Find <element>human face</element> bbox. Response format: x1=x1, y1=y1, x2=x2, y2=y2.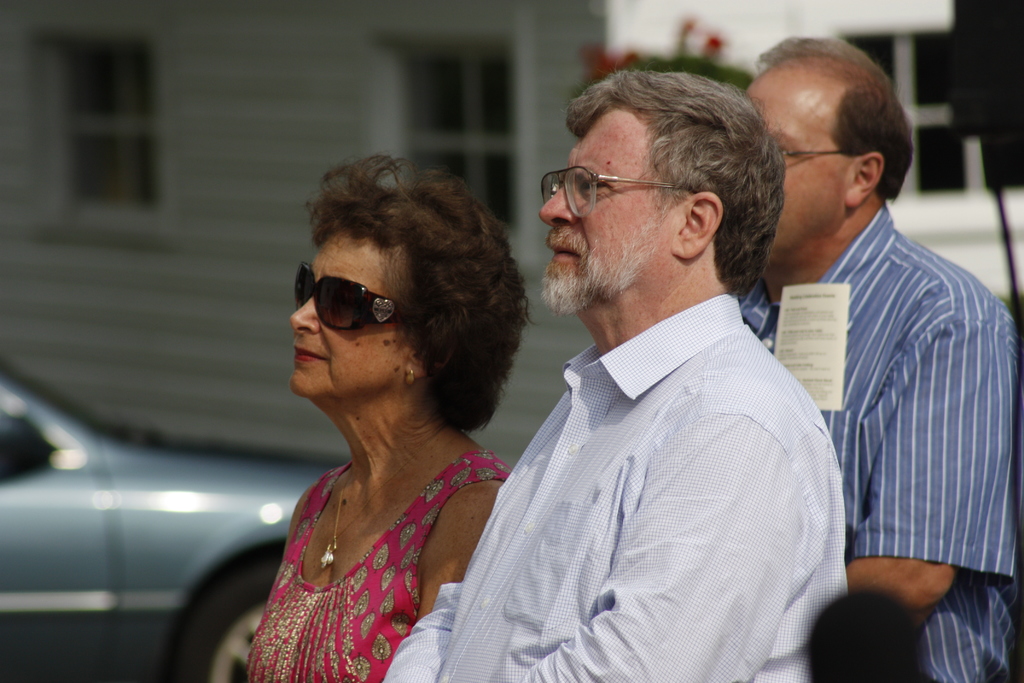
x1=741, y1=62, x2=850, y2=265.
